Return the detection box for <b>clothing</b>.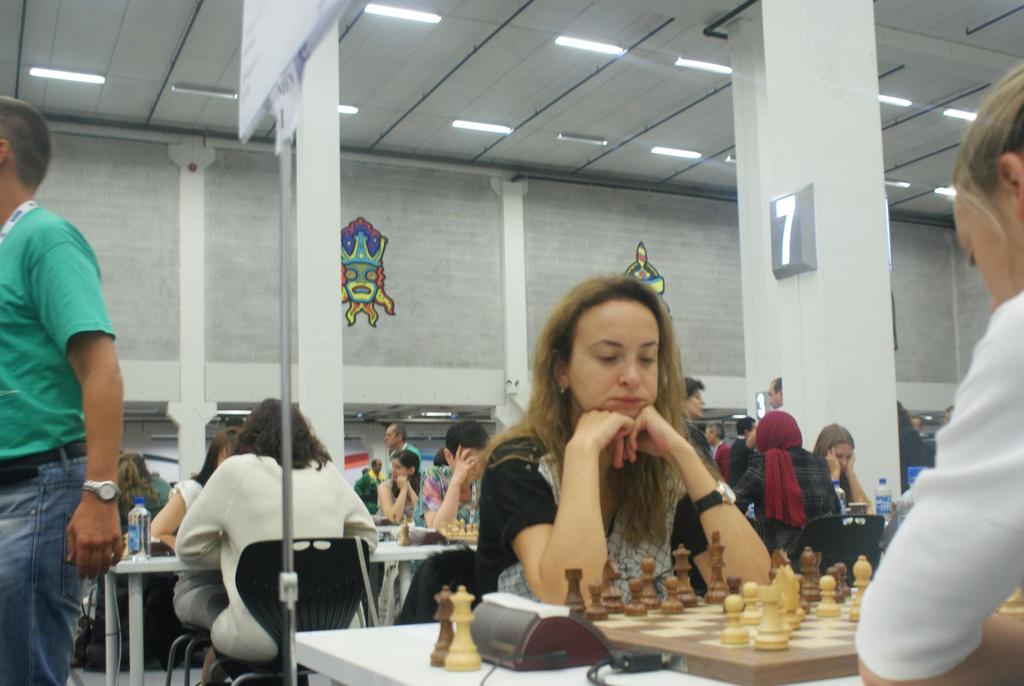
bbox=(709, 445, 722, 470).
